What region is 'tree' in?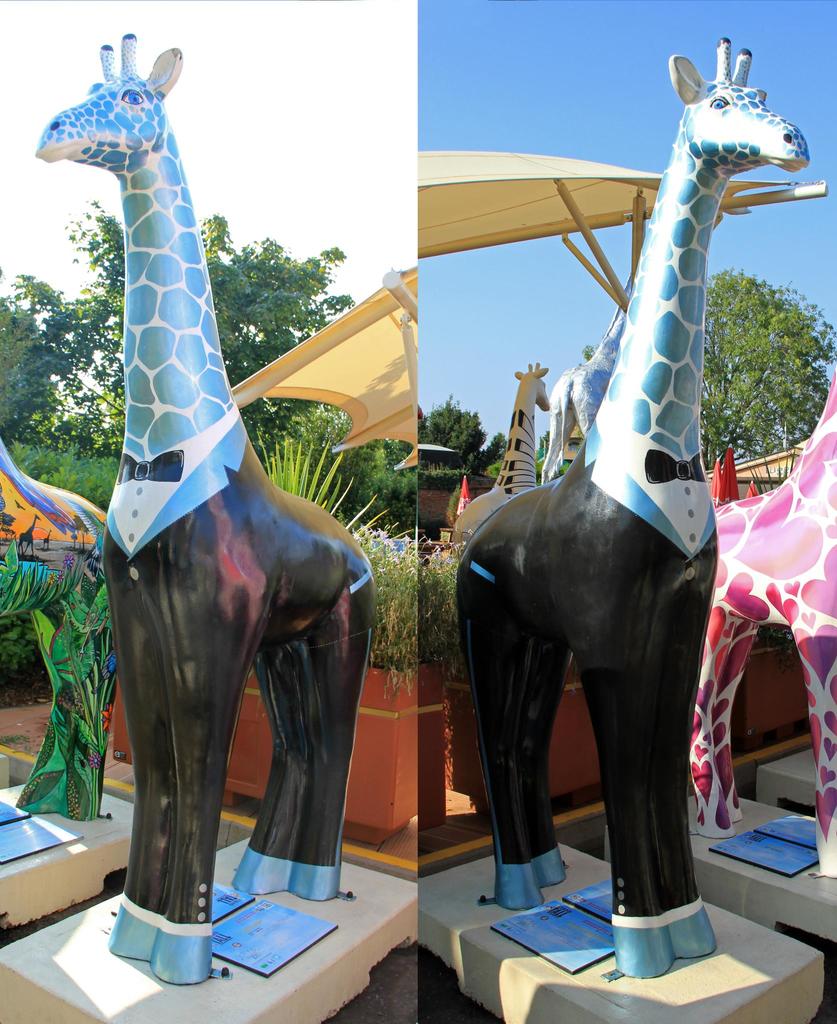
<bbox>199, 211, 423, 669</bbox>.
